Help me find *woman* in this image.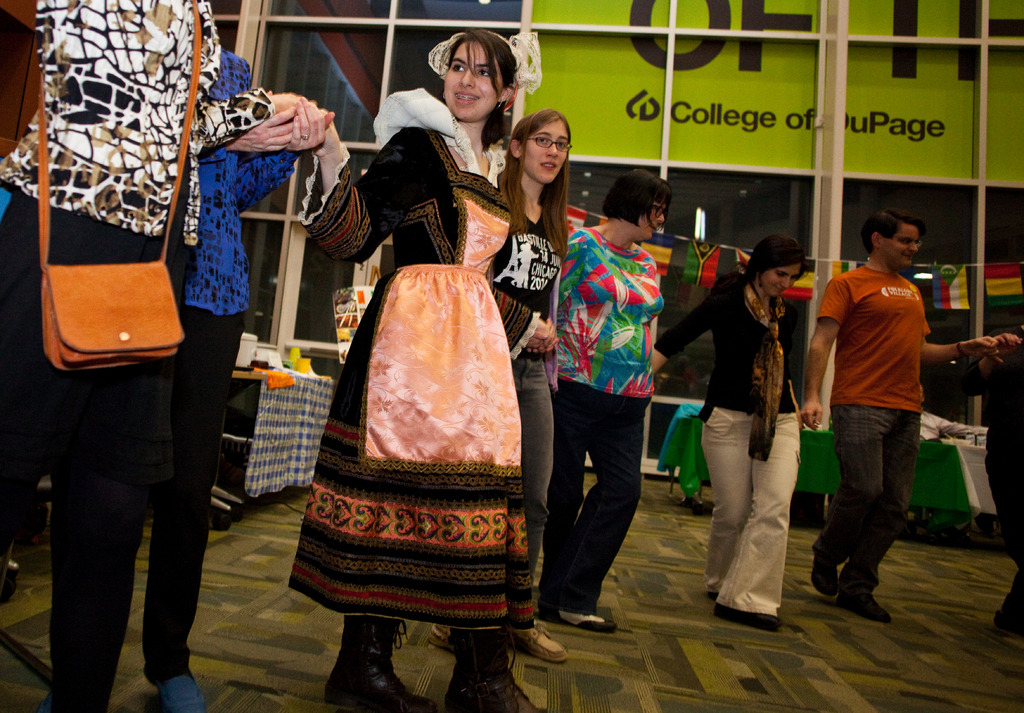
Found it: {"left": 423, "top": 109, "right": 576, "bottom": 664}.
